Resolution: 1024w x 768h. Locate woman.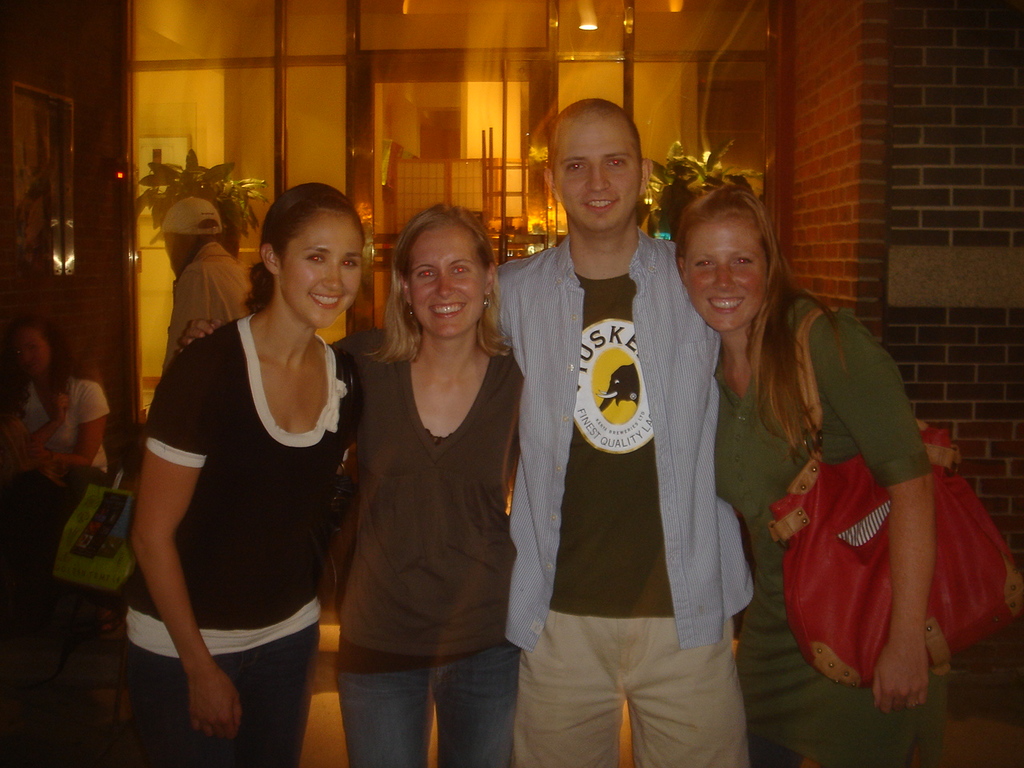
(x1=0, y1=317, x2=119, y2=679).
